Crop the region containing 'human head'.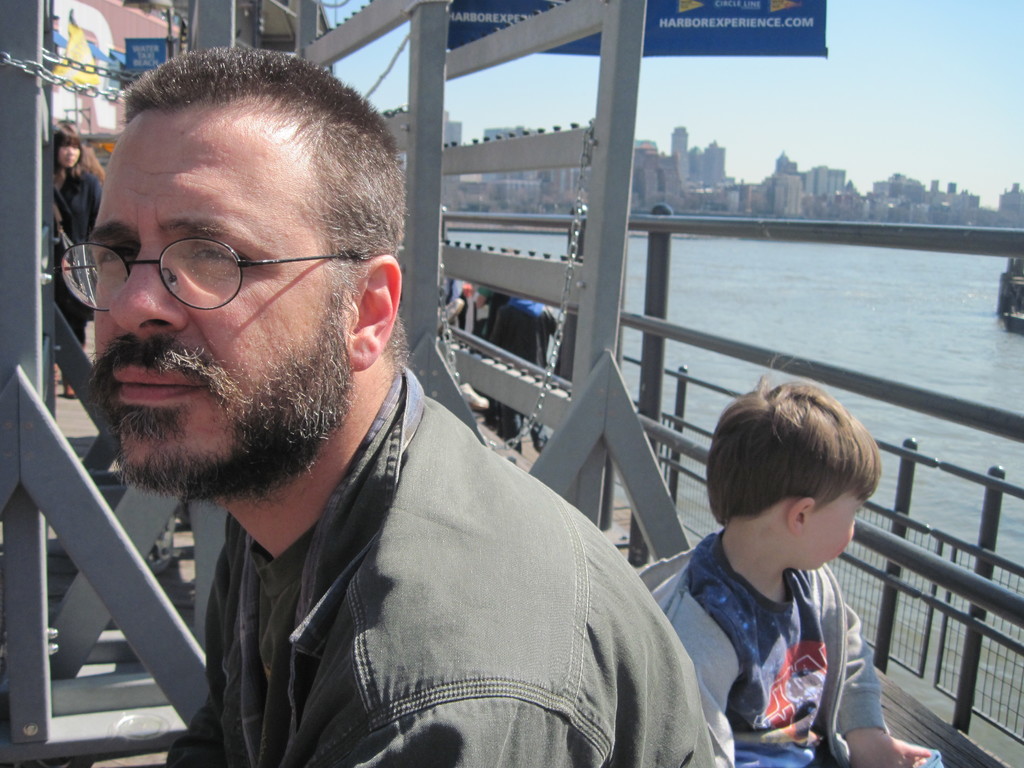
Crop region: <region>702, 390, 881, 600</region>.
